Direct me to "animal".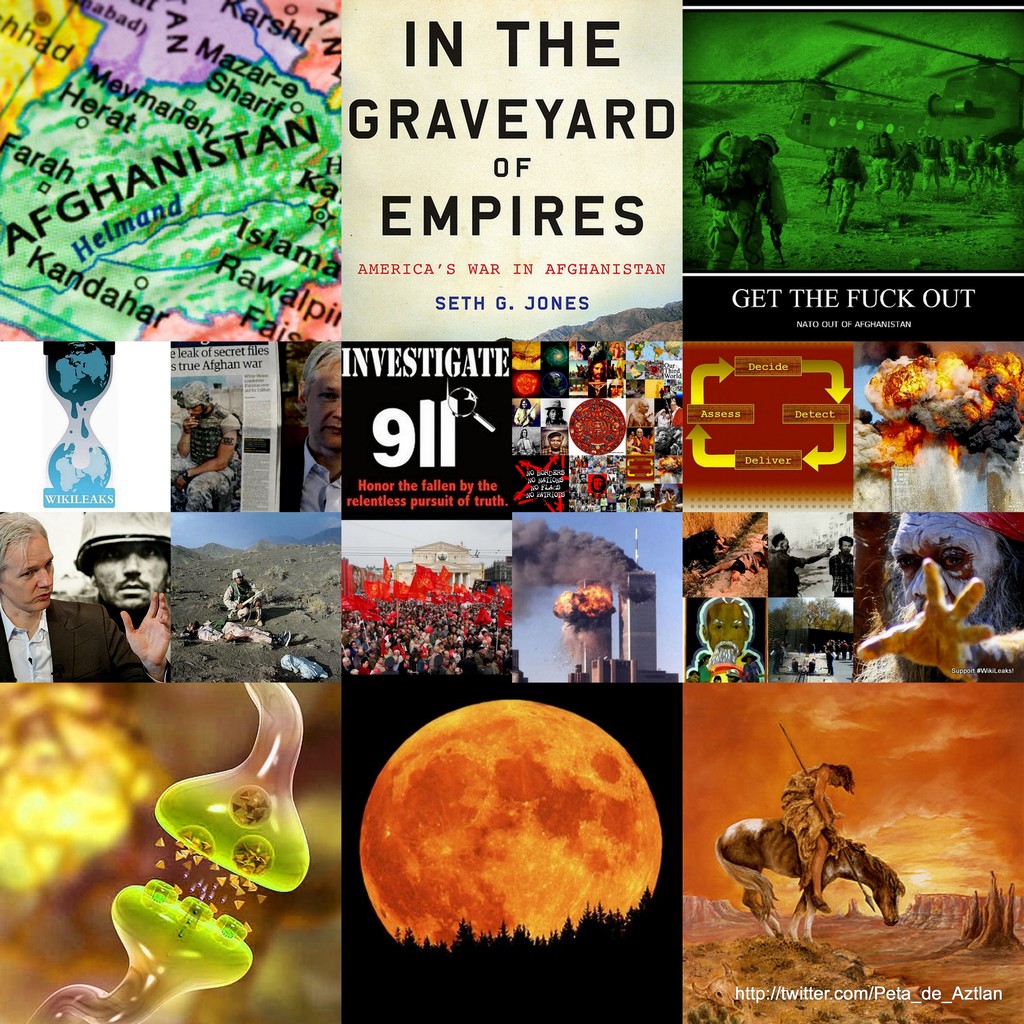
Direction: bbox=[711, 819, 905, 945].
